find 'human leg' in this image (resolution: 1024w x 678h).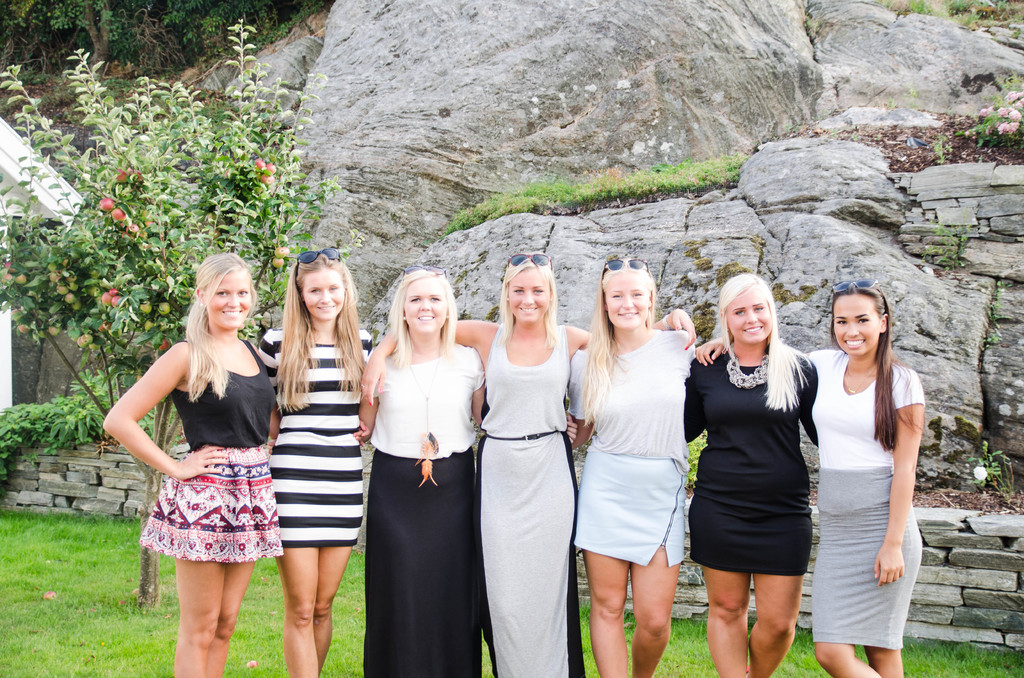
(left=813, top=540, right=915, bottom=677).
